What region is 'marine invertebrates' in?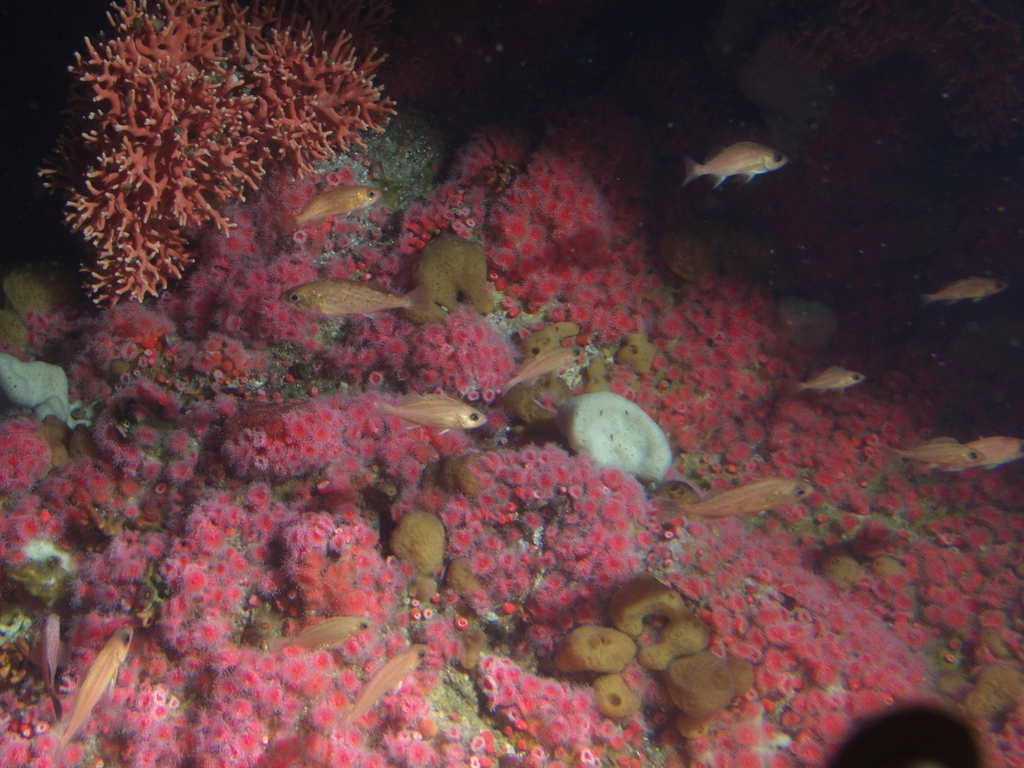
[x1=235, y1=506, x2=422, y2=676].
